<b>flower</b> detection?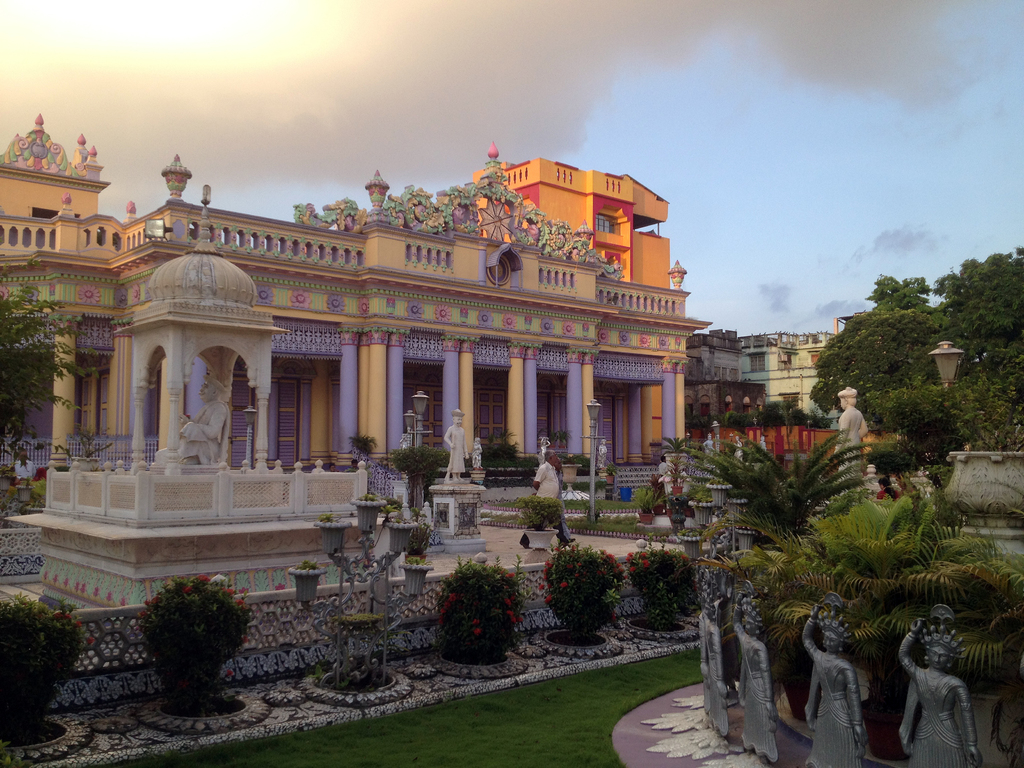
l=637, t=548, r=646, b=561
